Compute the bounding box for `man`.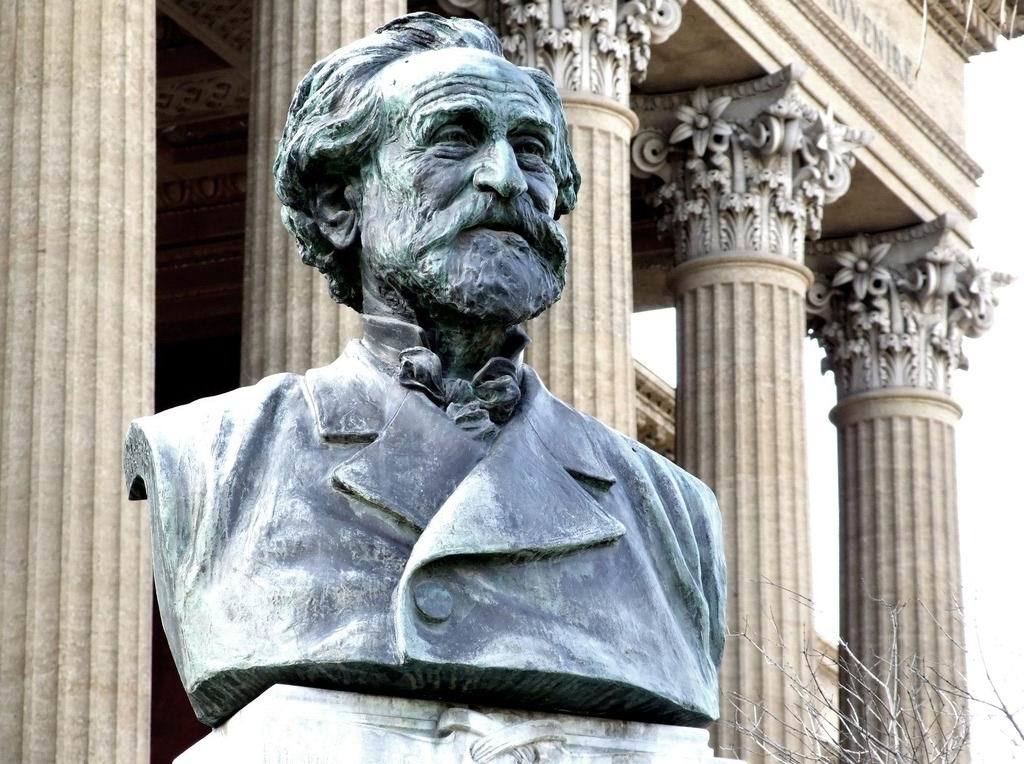
bbox=[145, 15, 773, 739].
